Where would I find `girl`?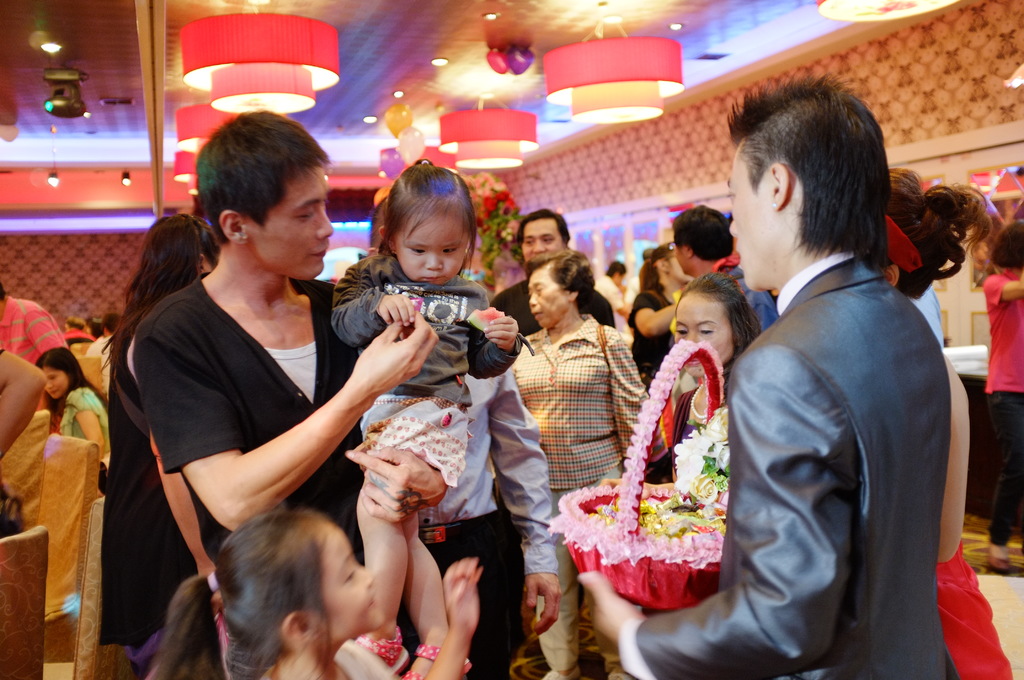
At {"left": 147, "top": 504, "right": 481, "bottom": 679}.
